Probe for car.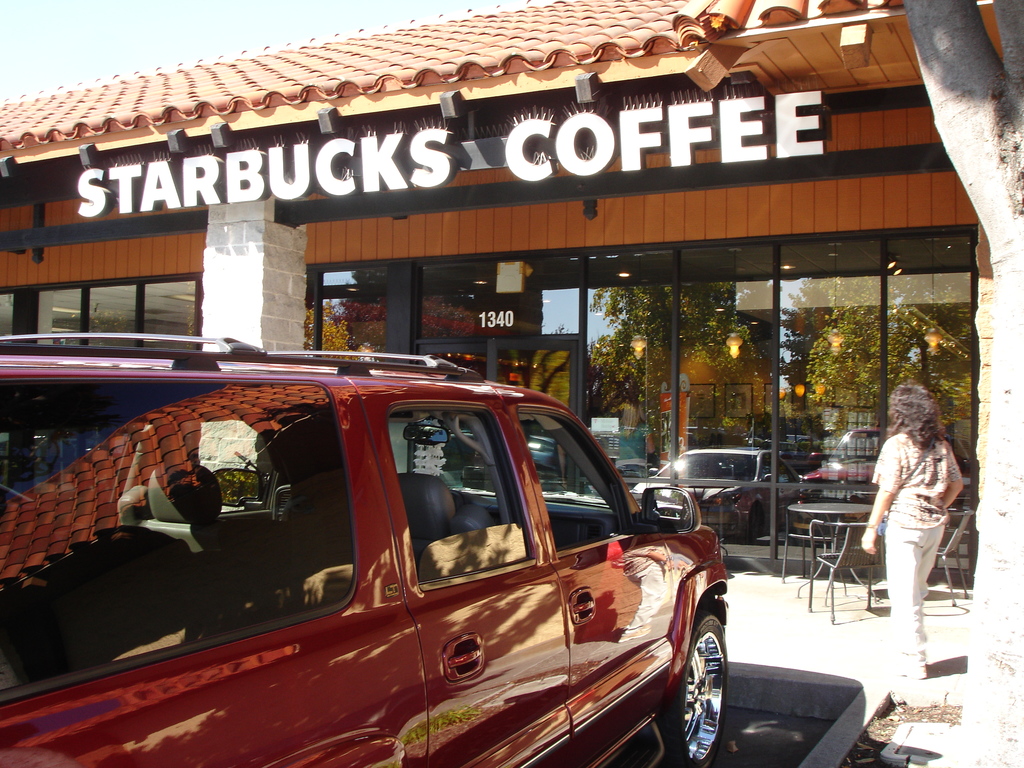
Probe result: (left=835, top=425, right=880, bottom=461).
